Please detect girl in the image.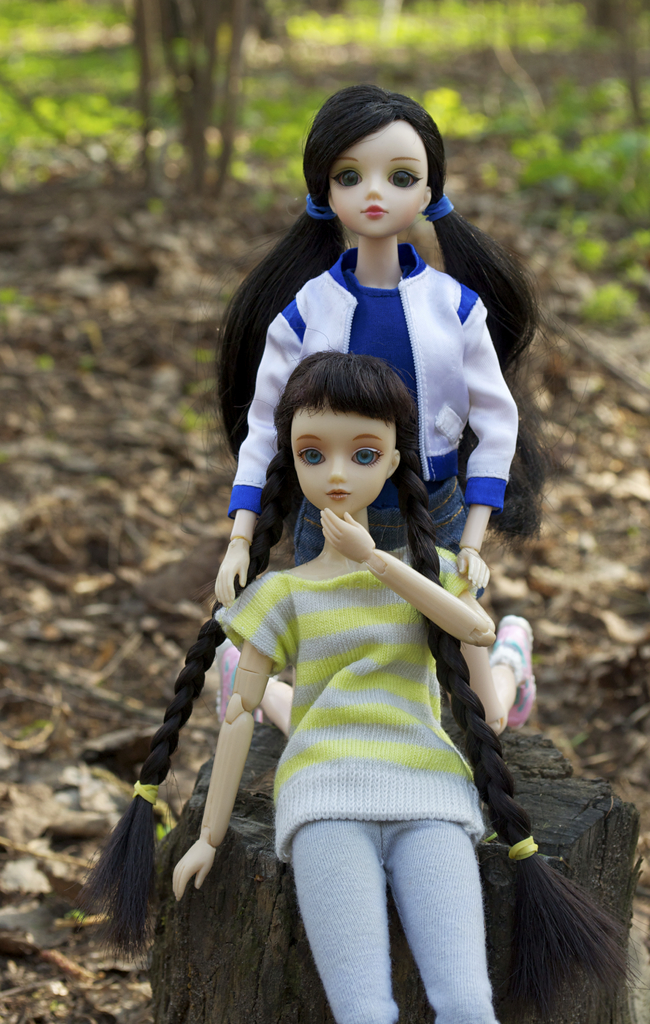
x1=215, y1=83, x2=568, y2=723.
